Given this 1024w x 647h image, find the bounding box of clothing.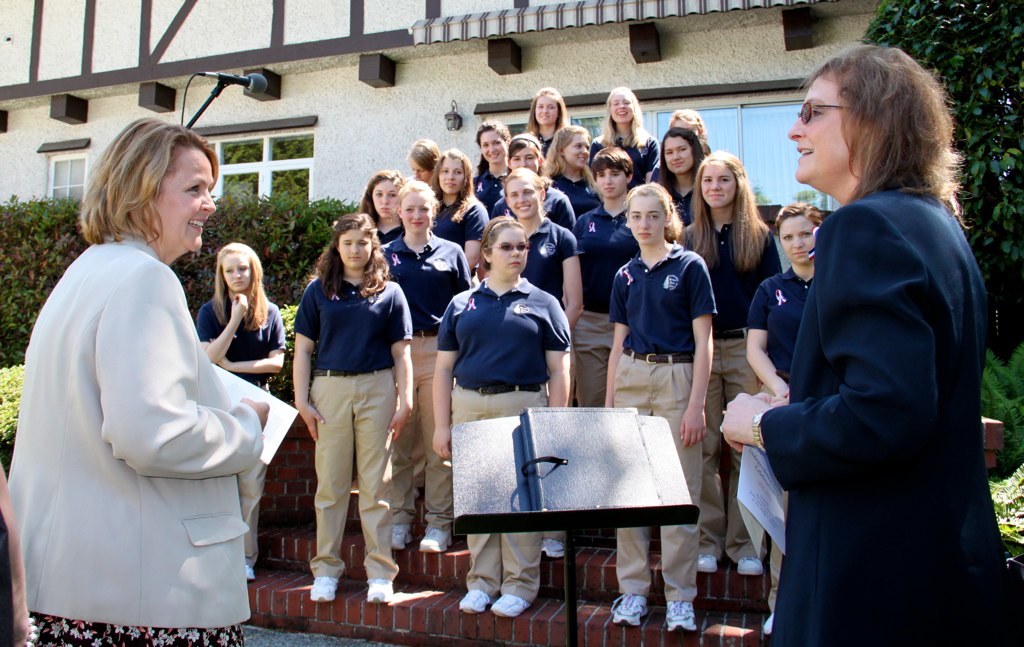
(745, 131, 1004, 627).
